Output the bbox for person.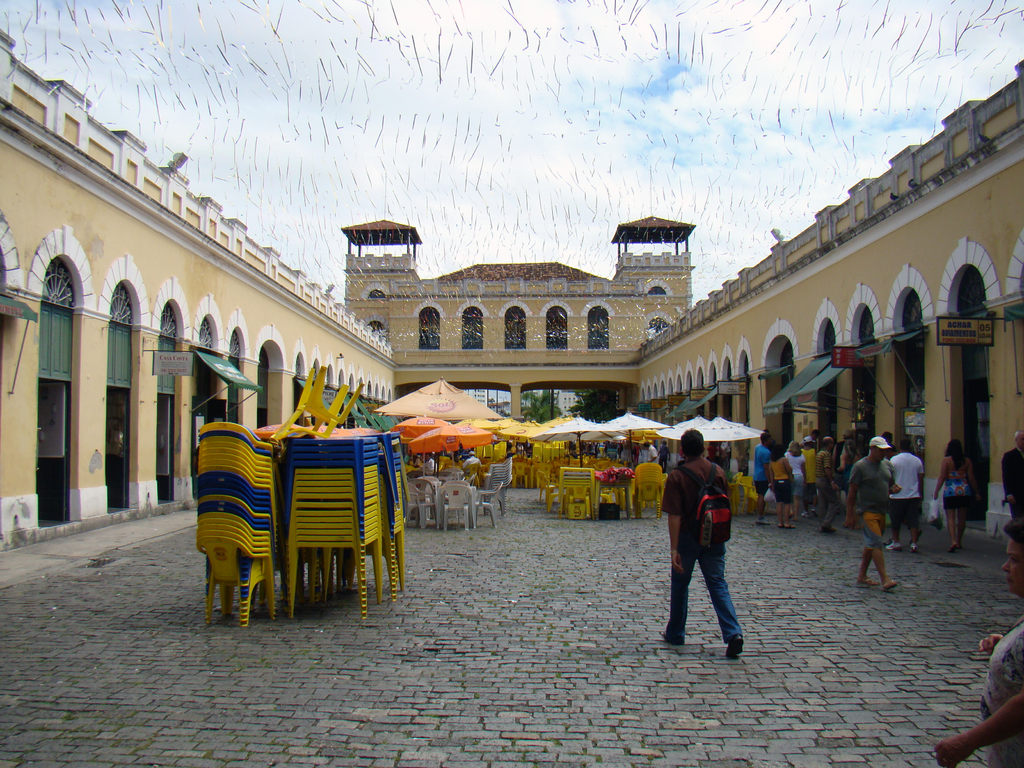
pyautogui.locateOnScreen(813, 437, 832, 514).
